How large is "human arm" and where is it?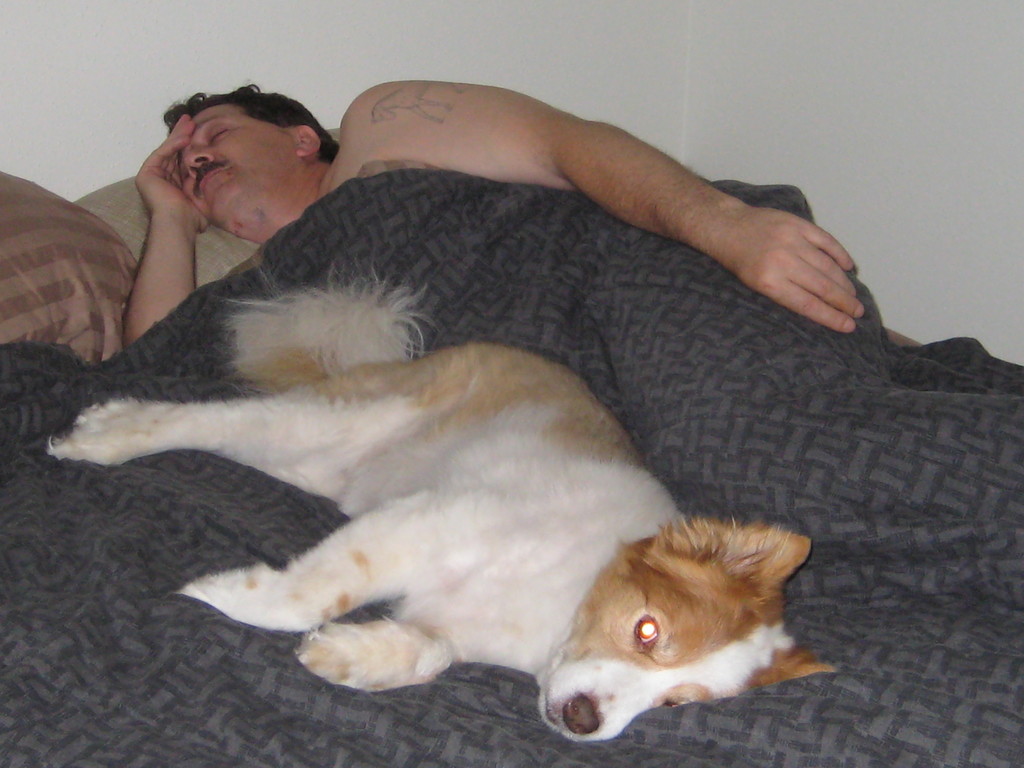
Bounding box: [92, 134, 207, 372].
